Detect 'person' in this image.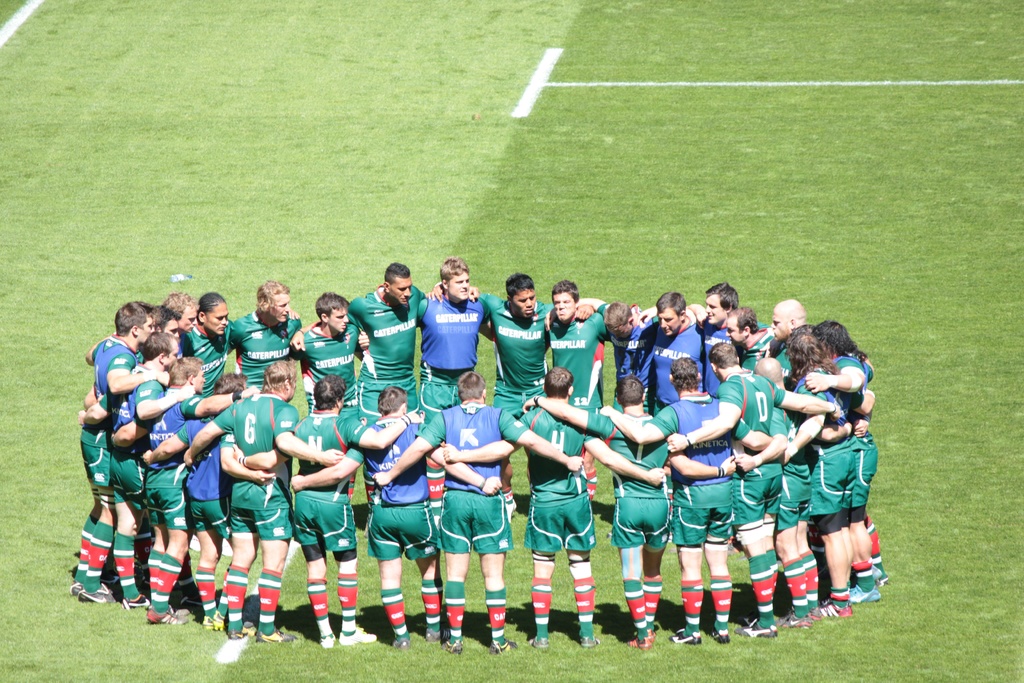
Detection: {"x1": 780, "y1": 329, "x2": 855, "y2": 610}.
